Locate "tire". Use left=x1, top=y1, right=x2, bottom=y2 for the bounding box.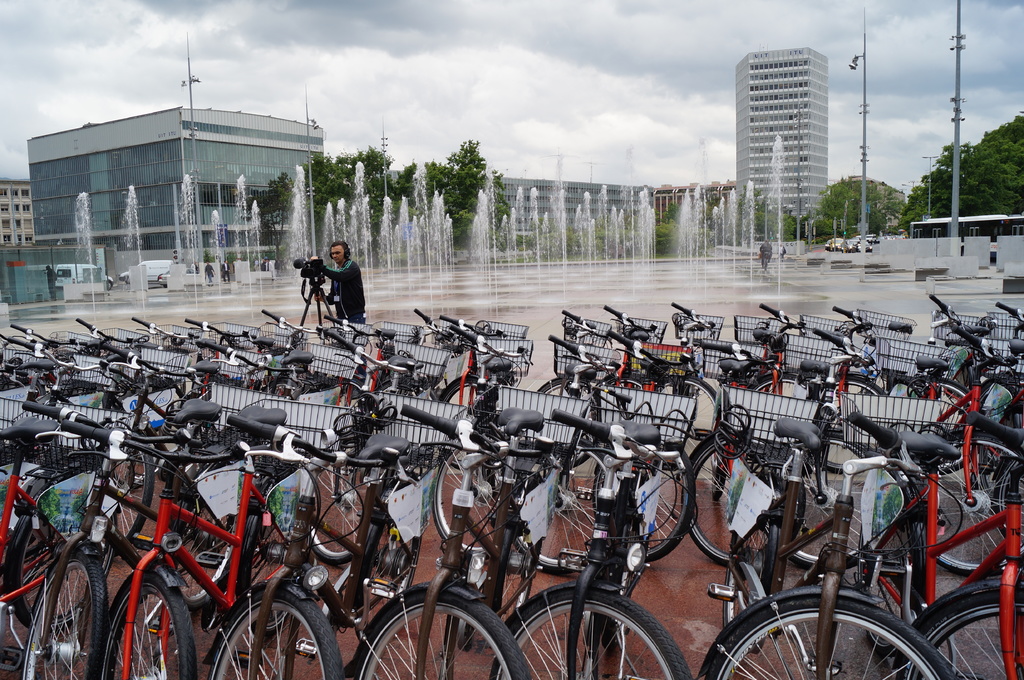
left=926, top=380, right=976, bottom=475.
